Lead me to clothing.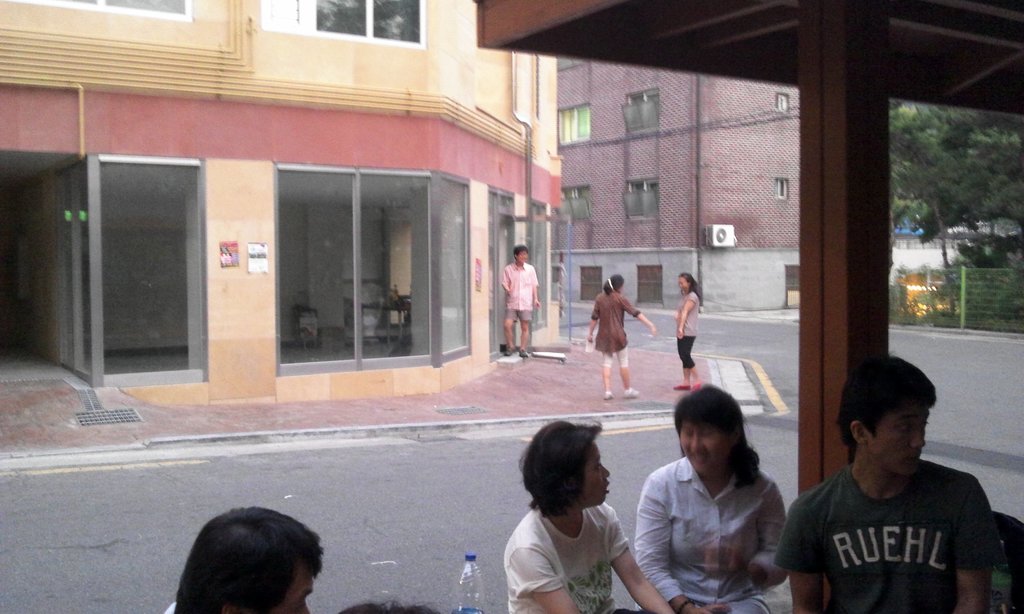
Lead to locate(787, 453, 1005, 602).
